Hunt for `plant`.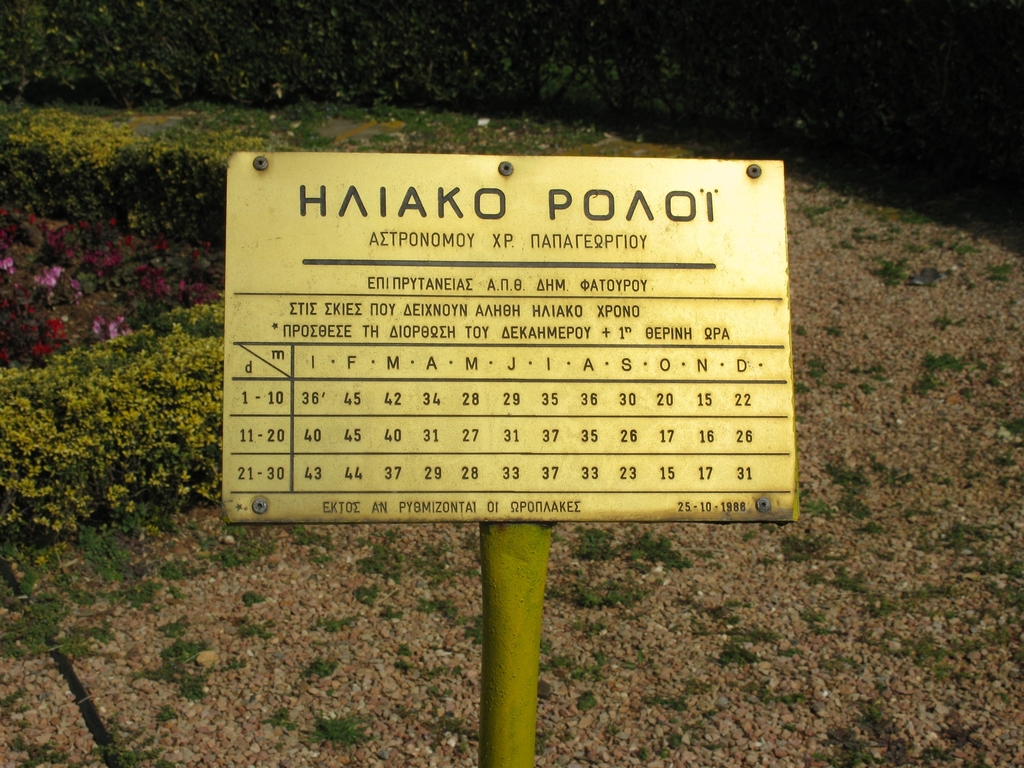
Hunted down at left=862, top=382, right=879, bottom=394.
